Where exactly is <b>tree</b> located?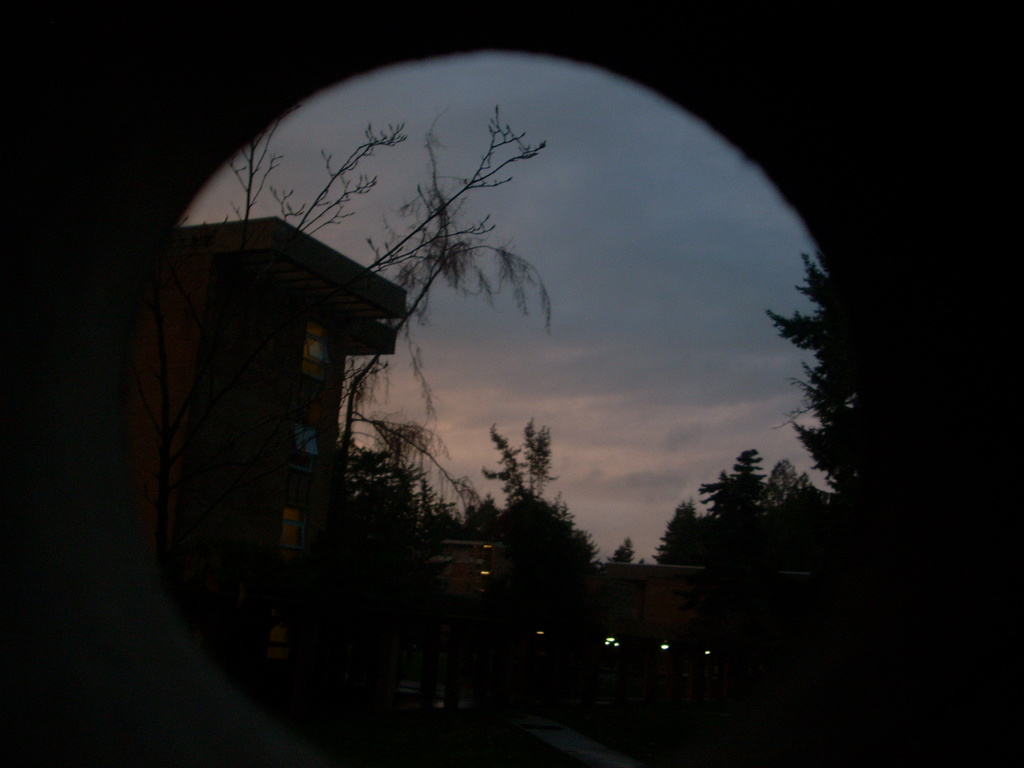
Its bounding box is <bbox>765, 454, 819, 528</bbox>.
